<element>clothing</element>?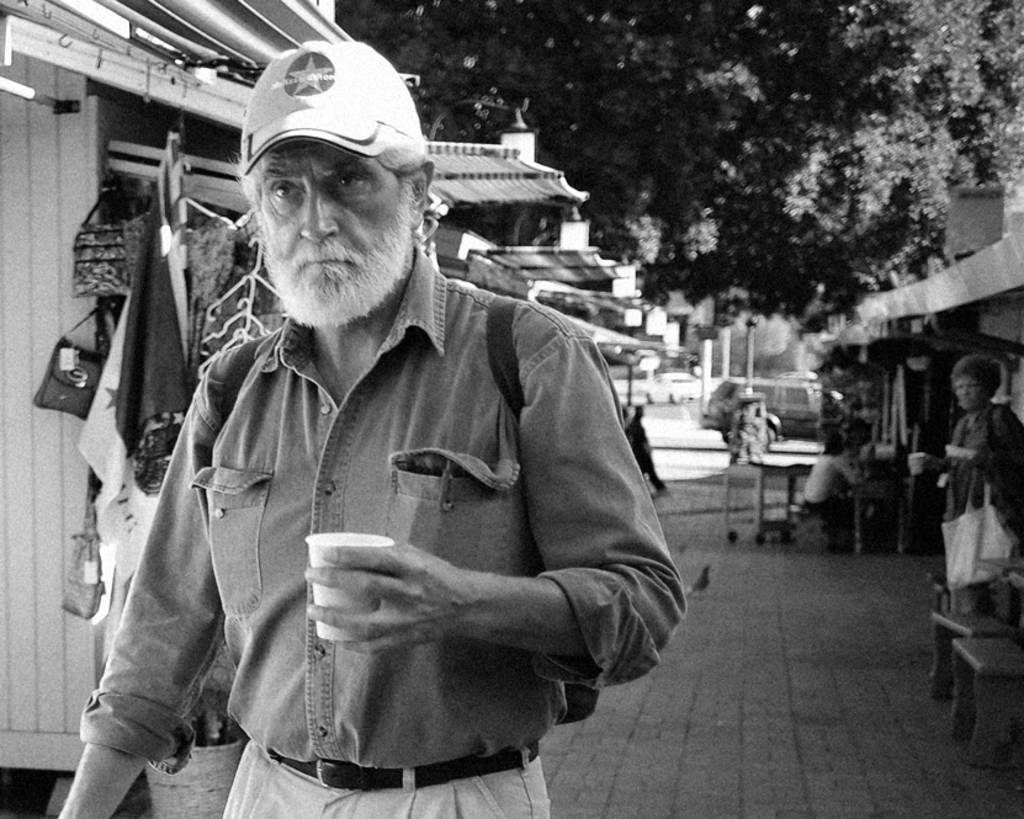
left=95, top=219, right=697, bottom=797
